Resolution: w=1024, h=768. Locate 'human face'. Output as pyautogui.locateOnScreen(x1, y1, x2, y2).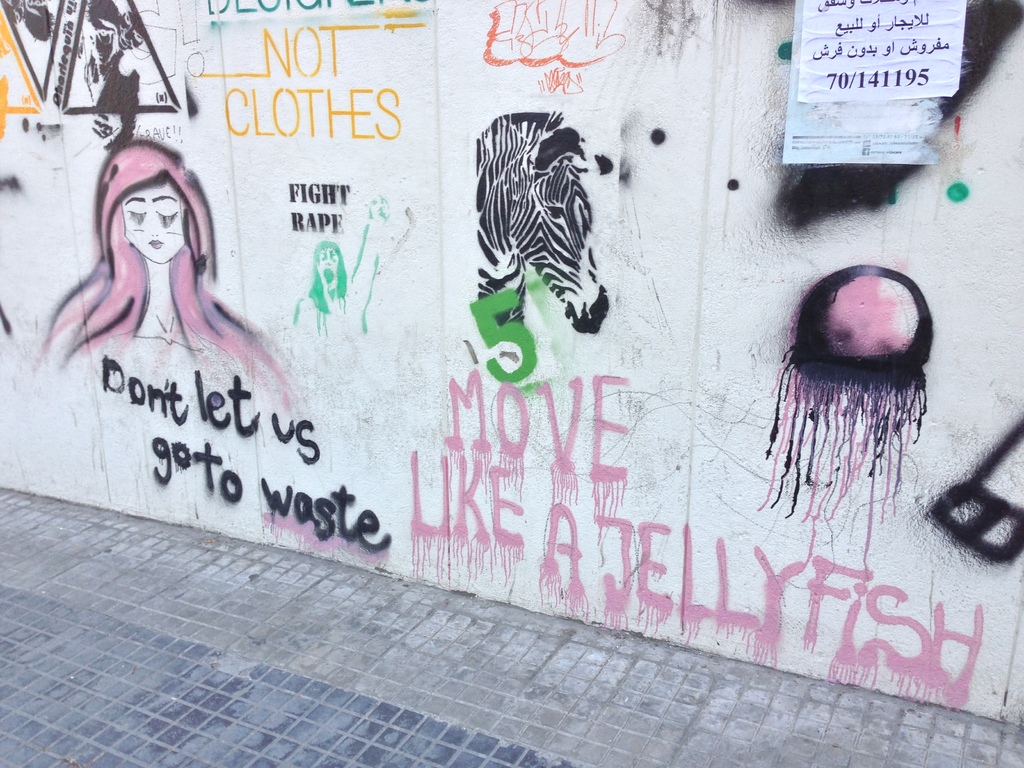
pyautogui.locateOnScreen(83, 23, 117, 67).
